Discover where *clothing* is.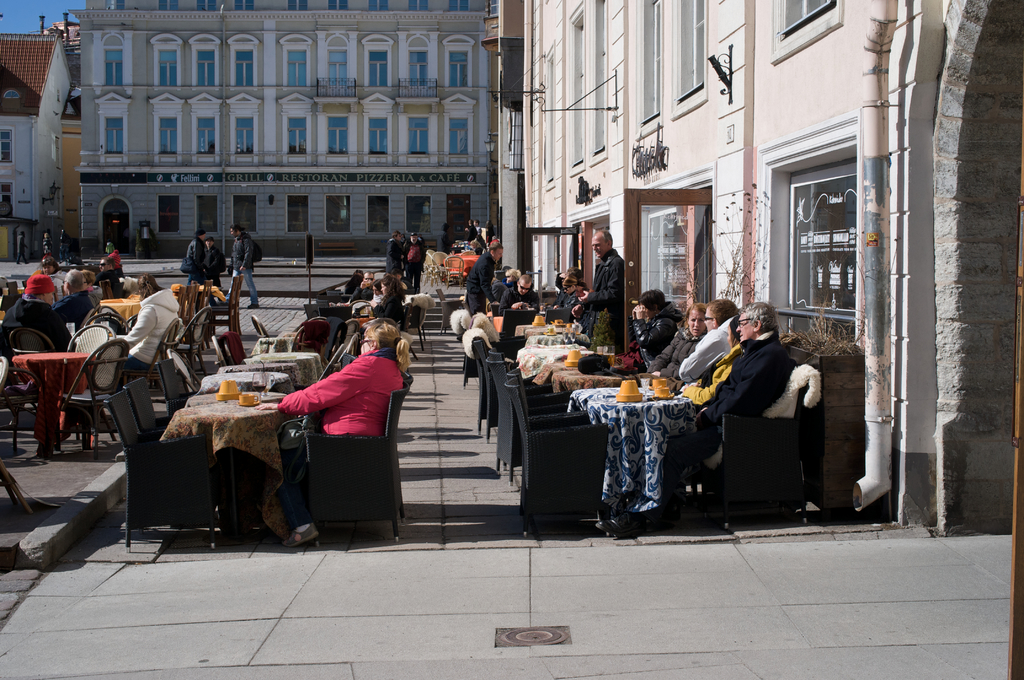
Discovered at (left=51, top=289, right=90, bottom=329).
